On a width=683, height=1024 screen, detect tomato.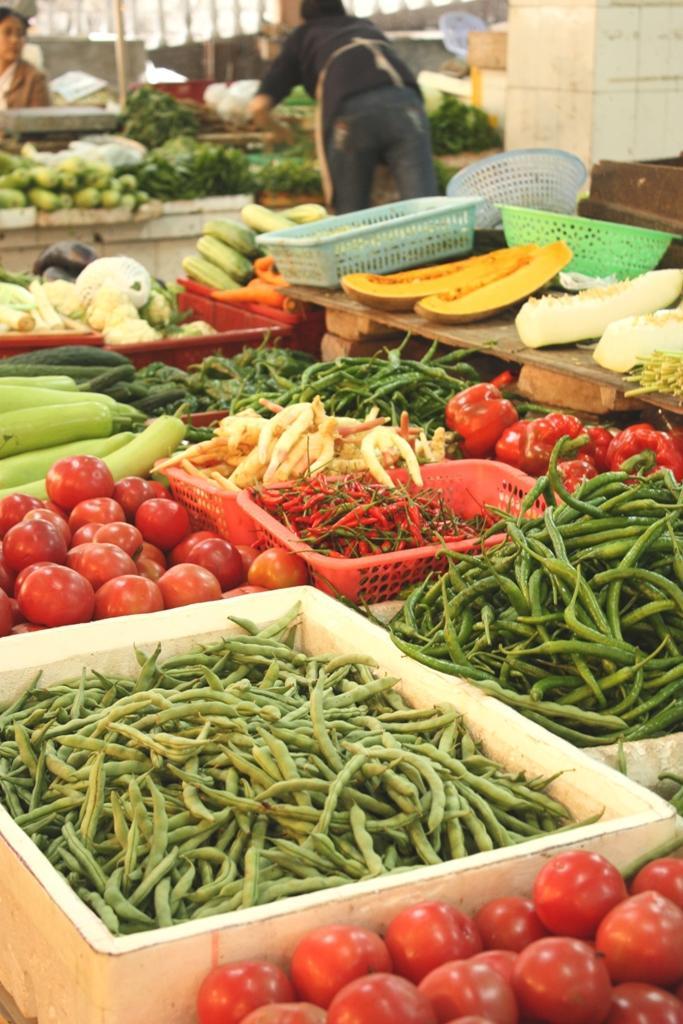
region(473, 889, 547, 953).
